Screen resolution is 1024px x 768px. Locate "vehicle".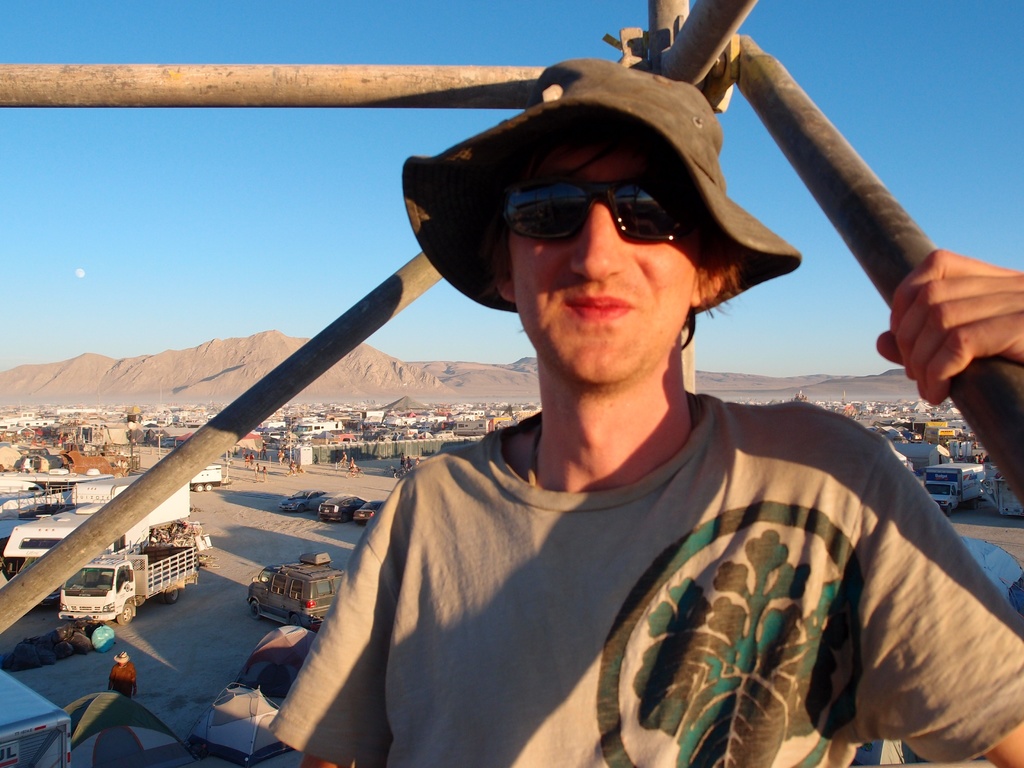
[left=319, top=494, right=368, bottom=522].
